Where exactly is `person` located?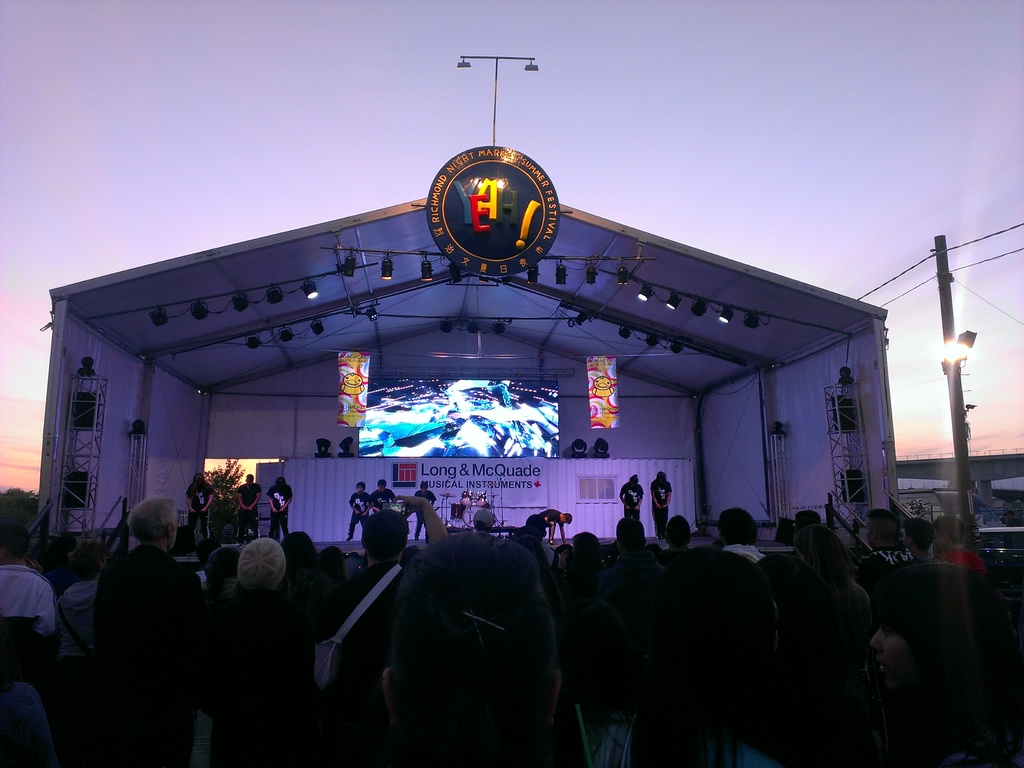
Its bounding box is region(863, 507, 915, 572).
